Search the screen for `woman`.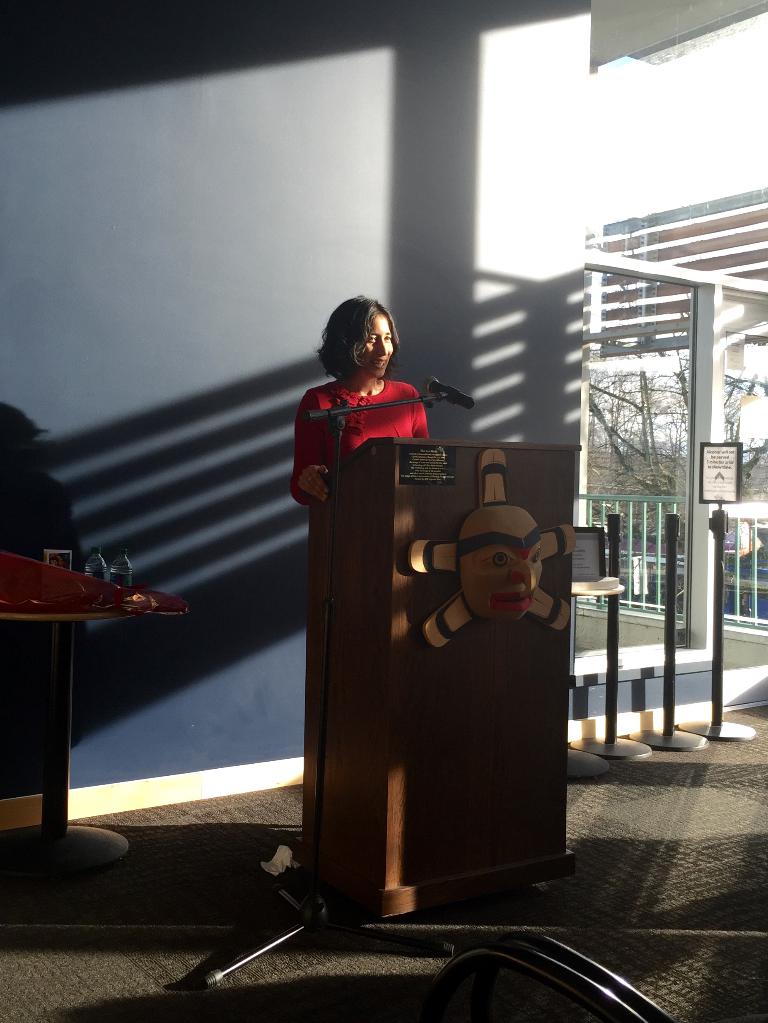
Found at left=289, top=293, right=431, bottom=610.
